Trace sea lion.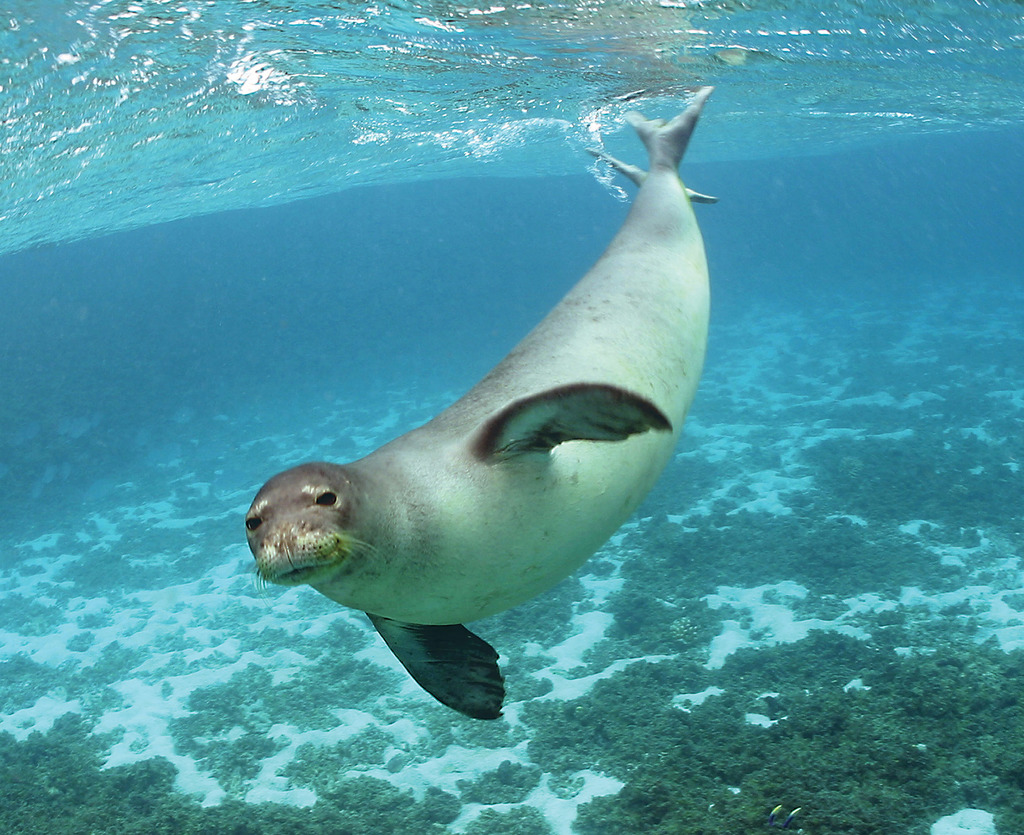
Traced to <region>237, 88, 719, 722</region>.
